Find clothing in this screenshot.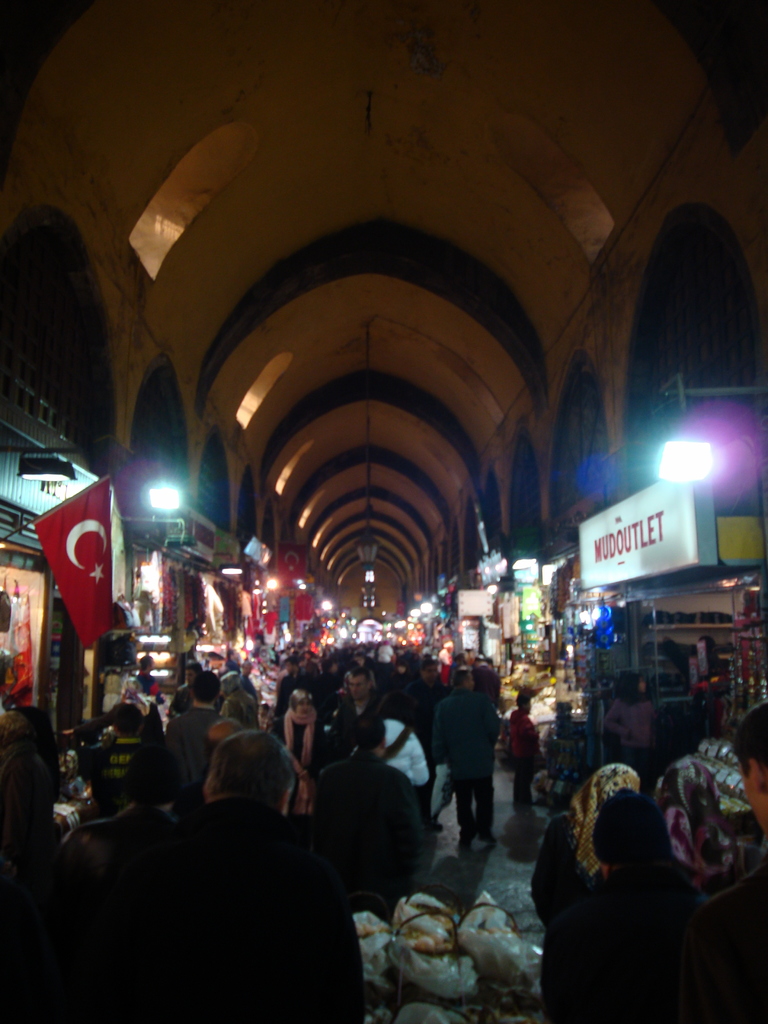
The bounding box for clothing is locate(221, 685, 263, 727).
